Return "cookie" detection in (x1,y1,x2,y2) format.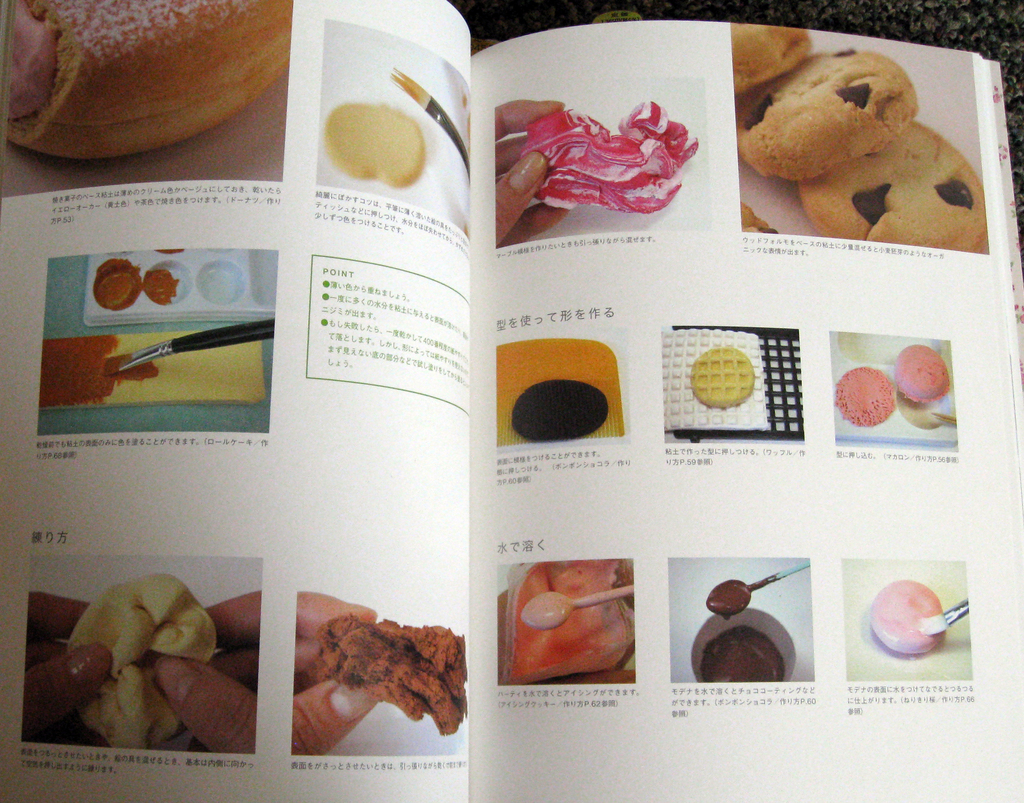
(733,45,921,180).
